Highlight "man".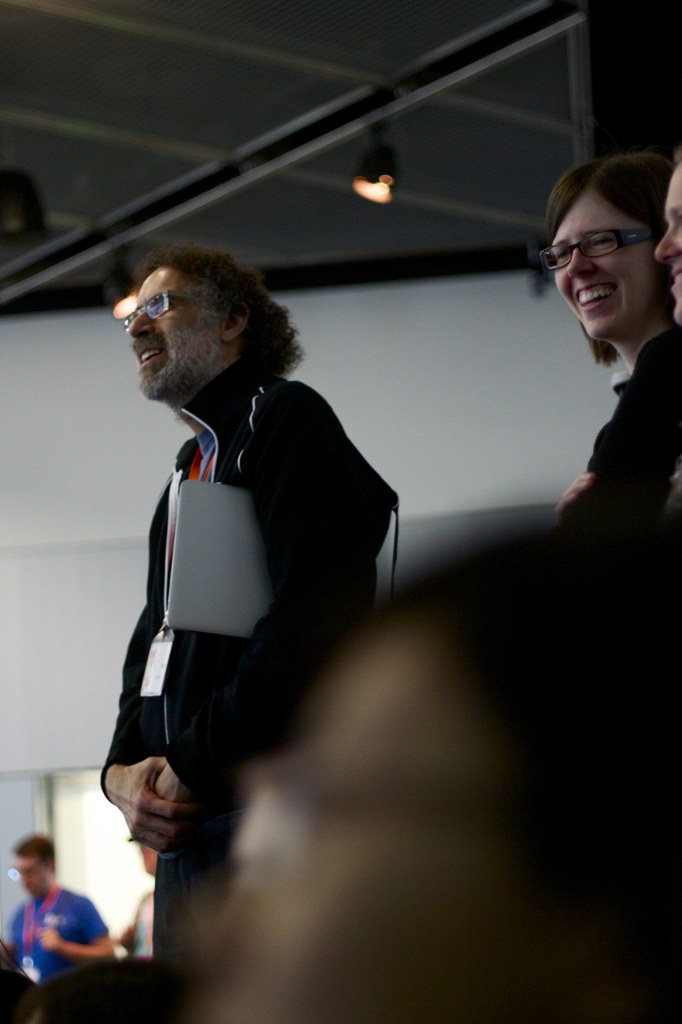
Highlighted region: box=[0, 827, 134, 981].
